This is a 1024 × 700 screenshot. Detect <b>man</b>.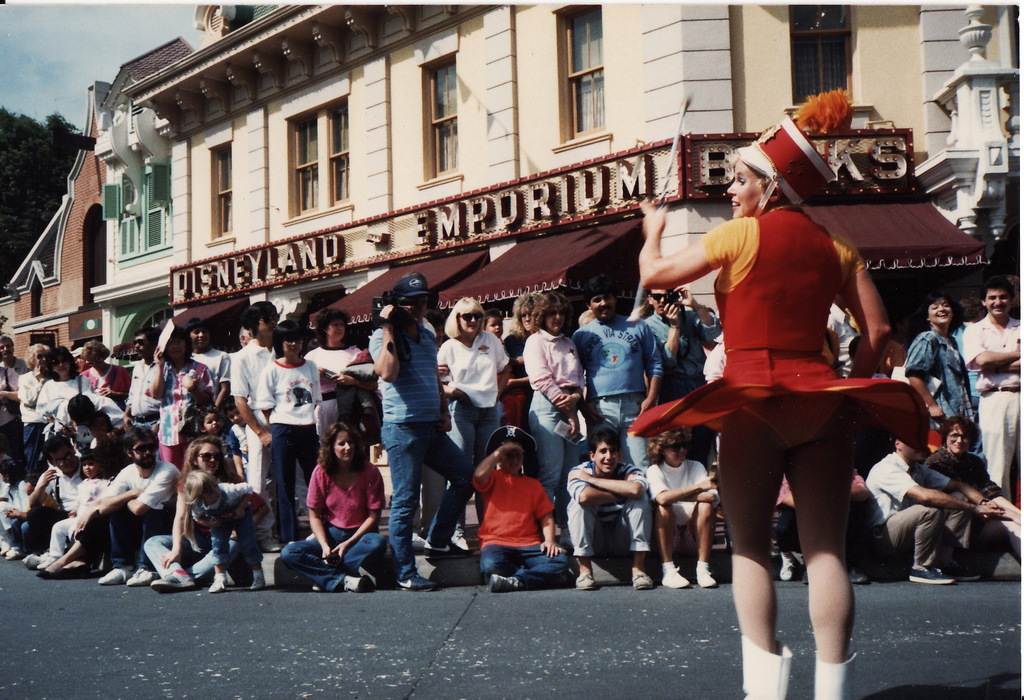
367, 268, 480, 593.
